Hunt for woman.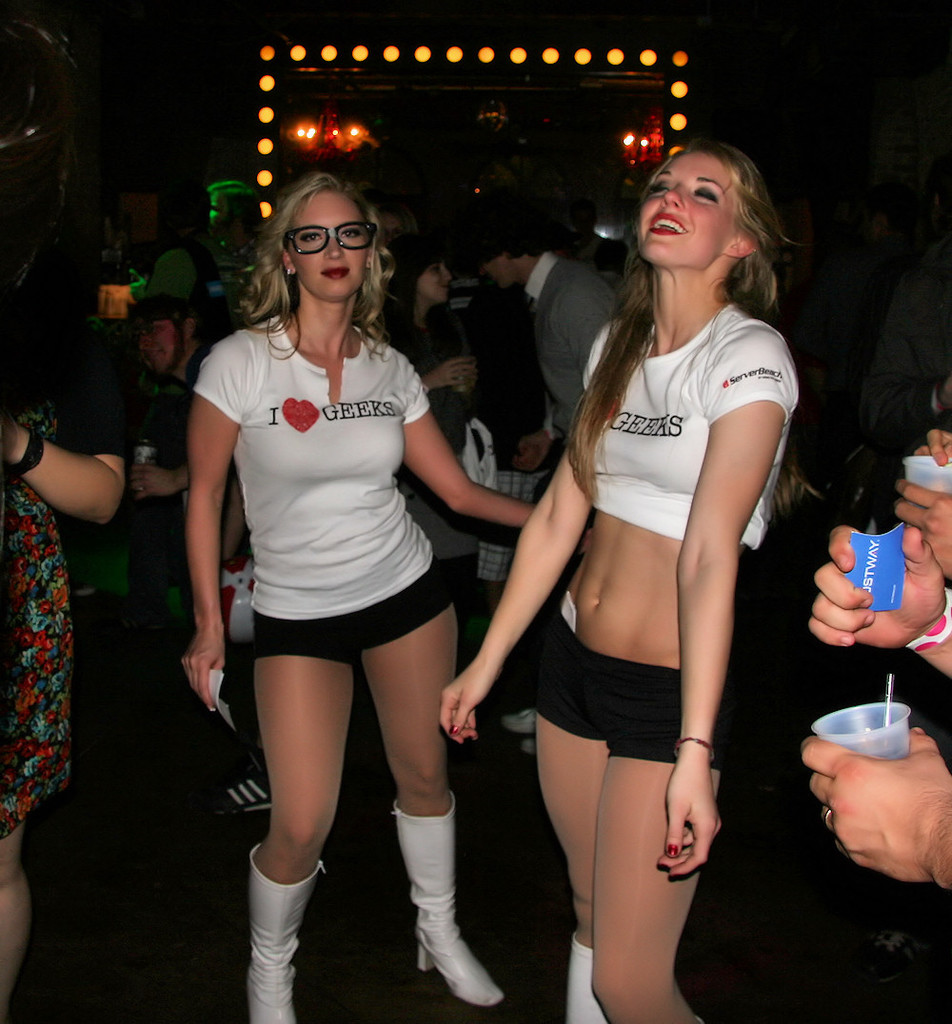
Hunted down at [left=169, top=165, right=511, bottom=973].
